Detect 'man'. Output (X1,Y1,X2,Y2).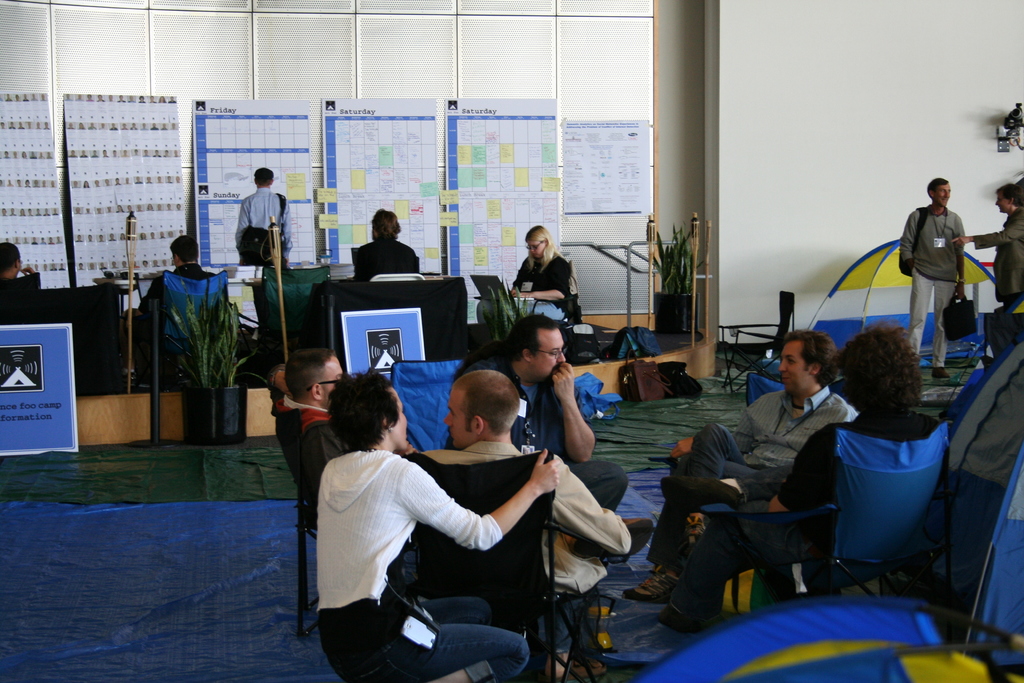
(127,234,220,381).
